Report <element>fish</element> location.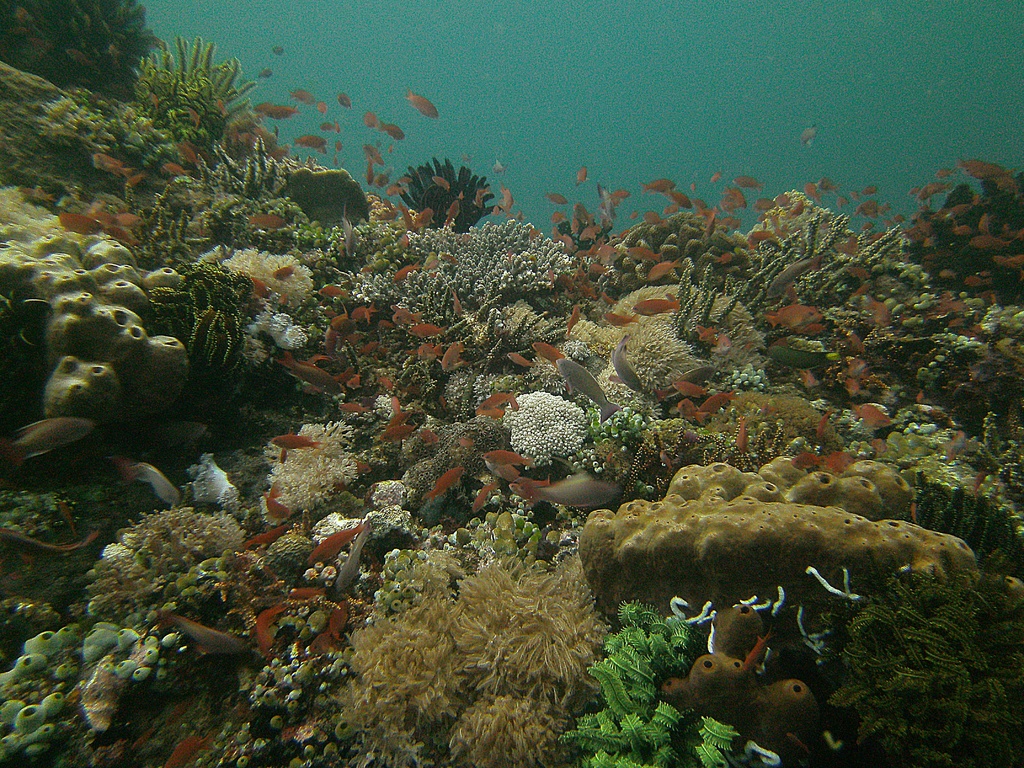
Report: [561,273,573,292].
